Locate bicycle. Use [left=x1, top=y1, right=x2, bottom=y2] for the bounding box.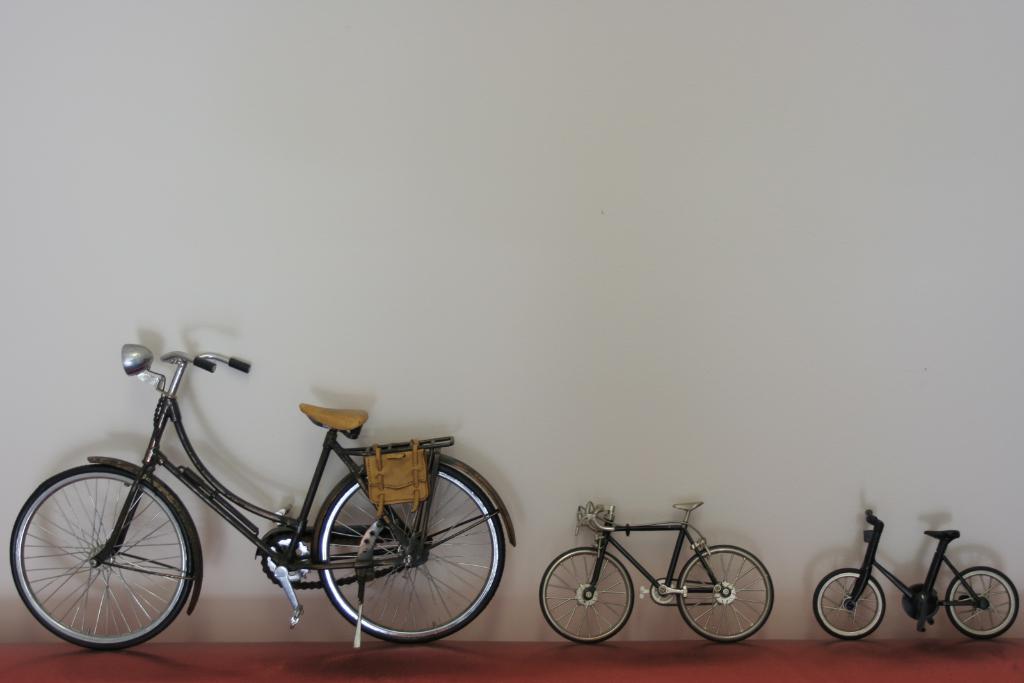
[left=23, top=316, right=513, bottom=658].
